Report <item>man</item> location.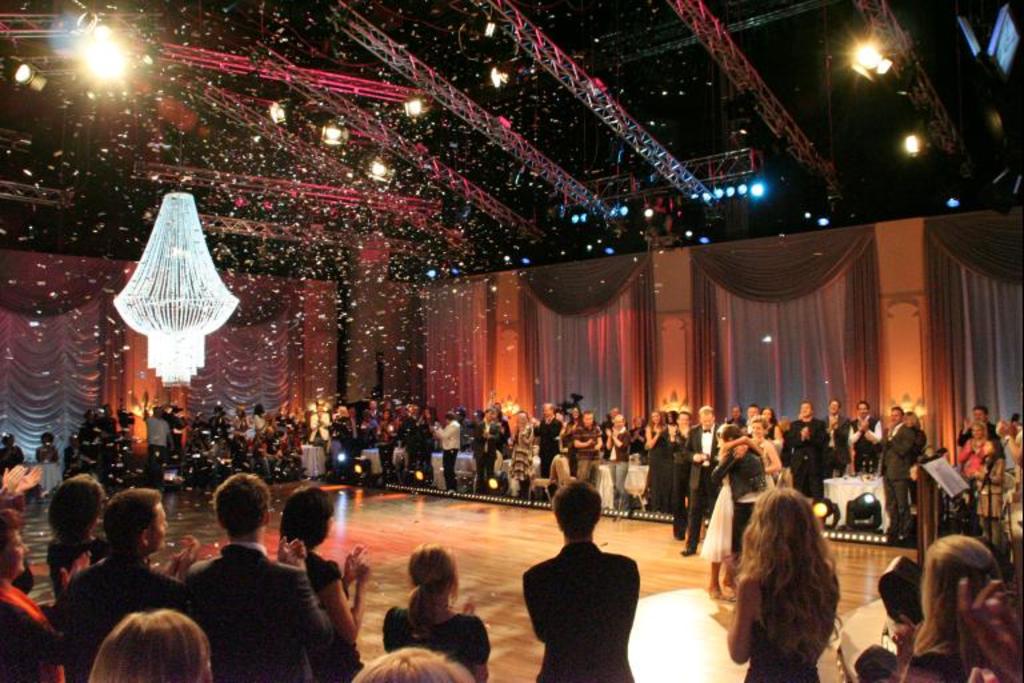
Report: {"left": 57, "top": 488, "right": 197, "bottom": 682}.
